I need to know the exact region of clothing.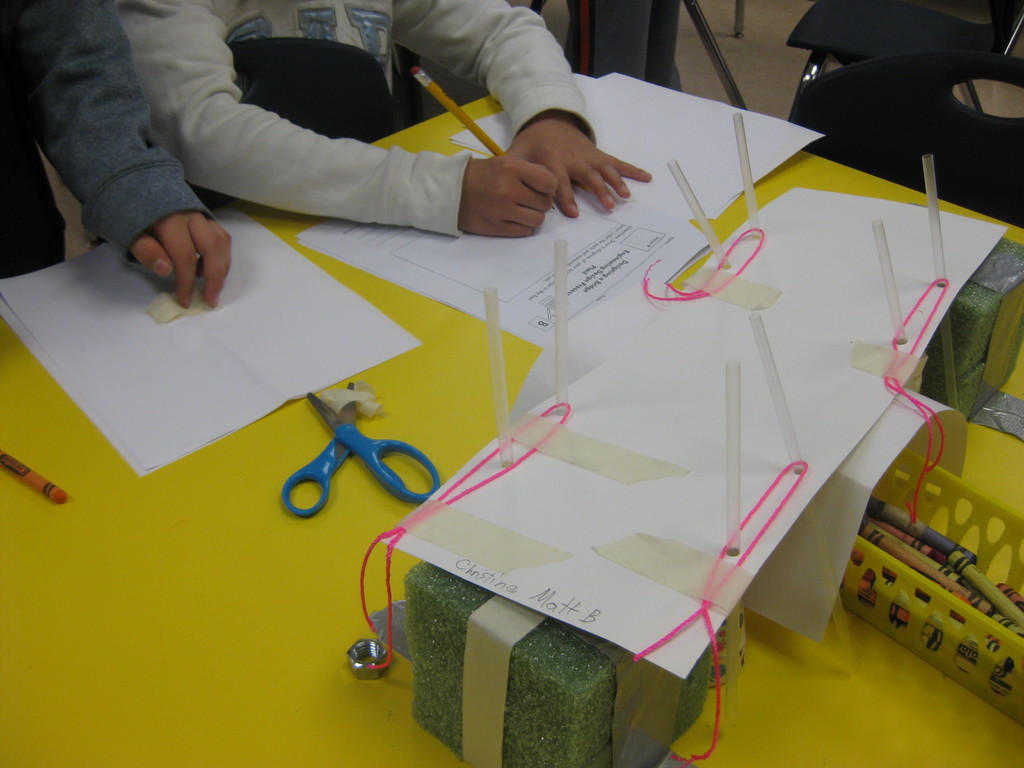
Region: left=0, top=0, right=218, bottom=284.
